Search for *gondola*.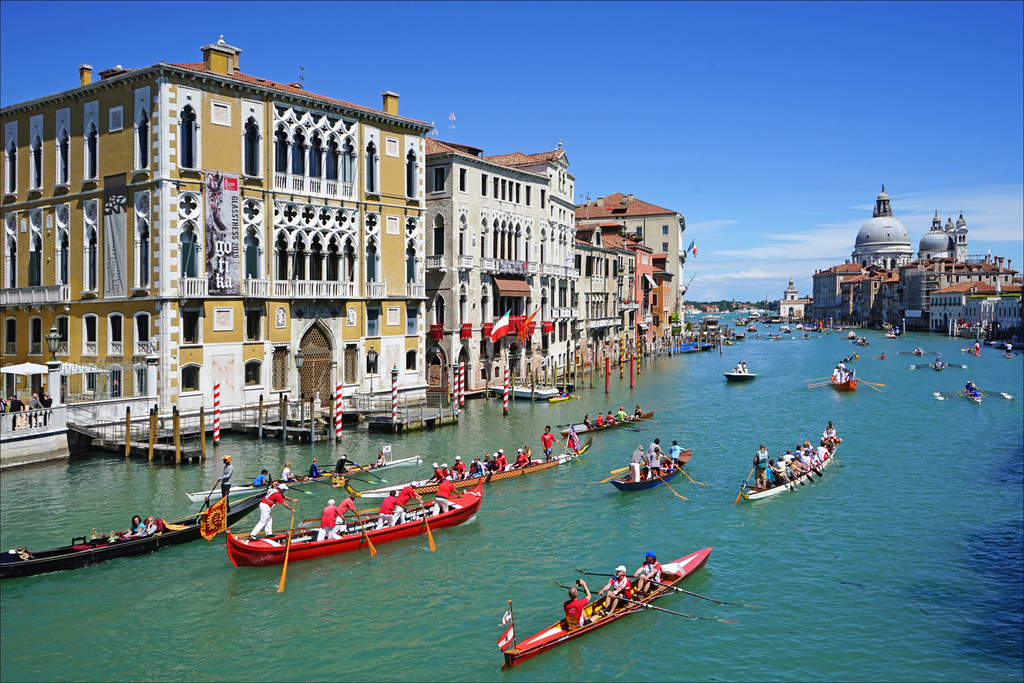
Found at 760/318/773/325.
